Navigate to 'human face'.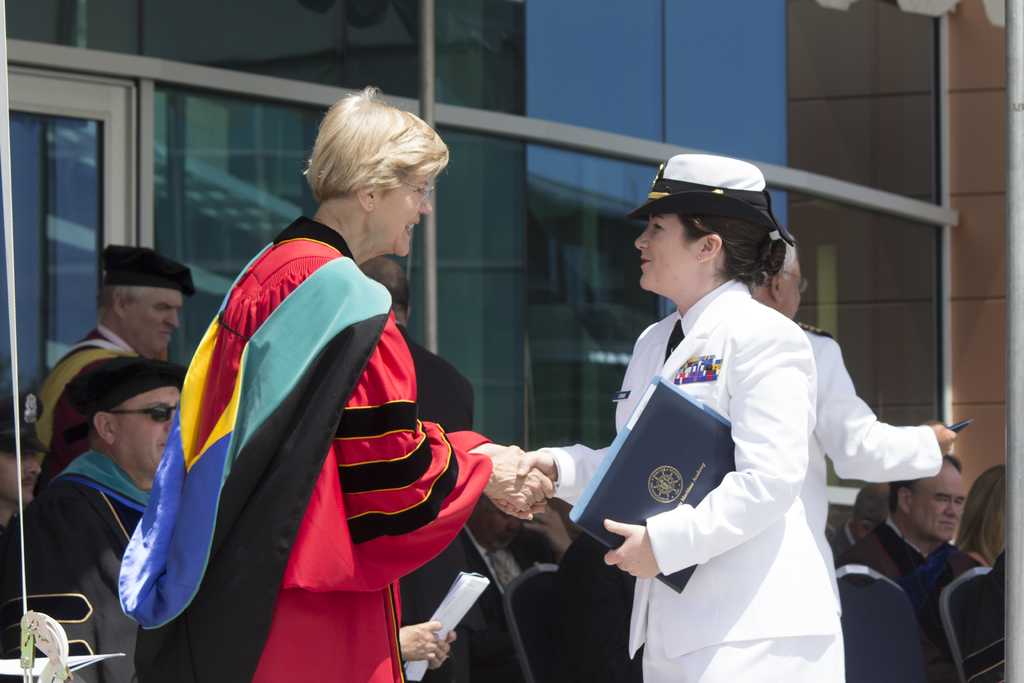
Navigation target: x1=114, y1=383, x2=177, y2=470.
